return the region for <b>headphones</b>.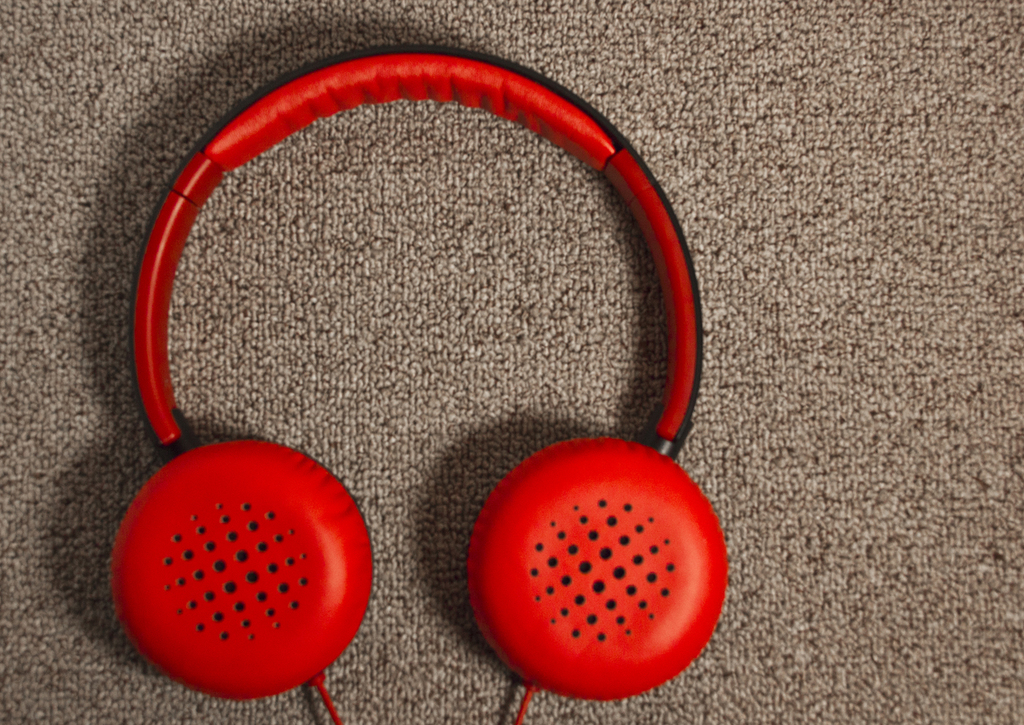
x1=103 y1=47 x2=724 y2=700.
